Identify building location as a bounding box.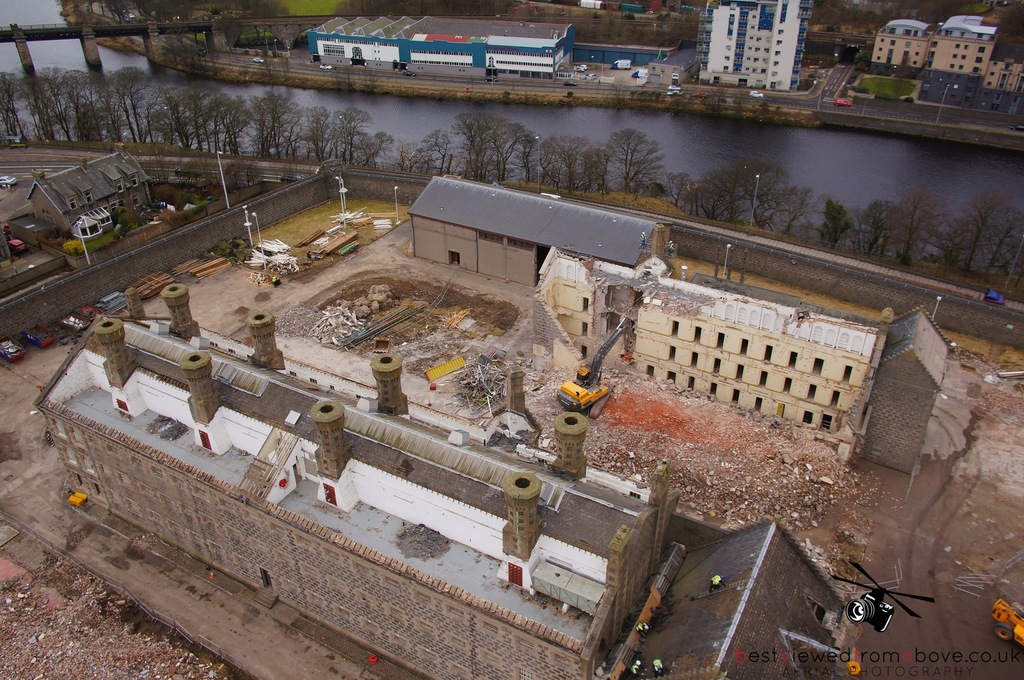
696 0 815 91.
